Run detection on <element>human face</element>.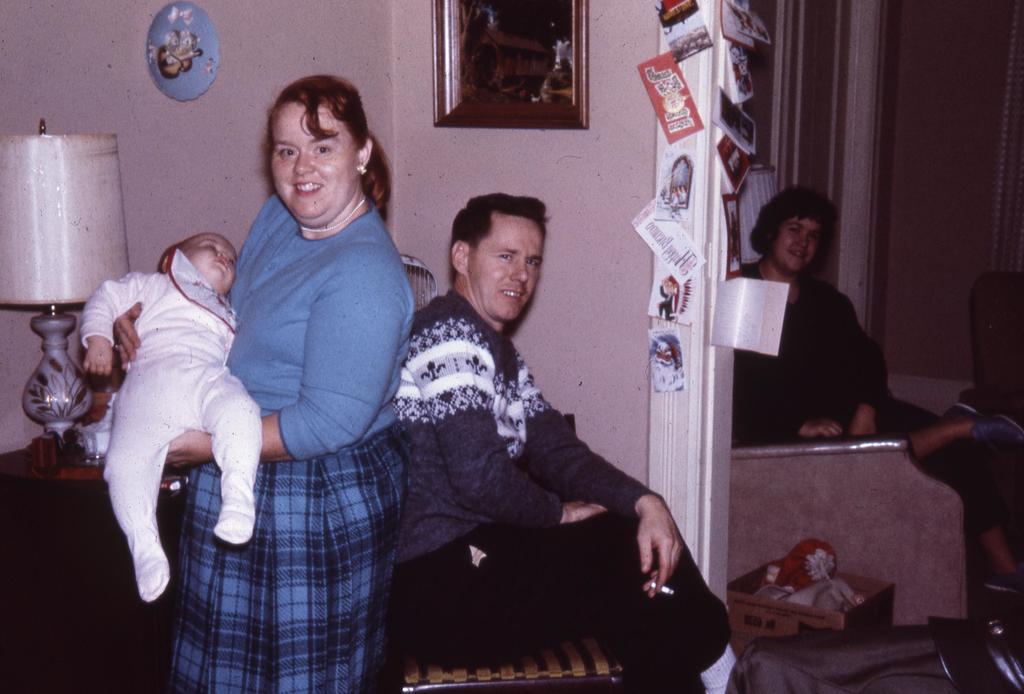
Result: Rect(268, 98, 355, 223).
